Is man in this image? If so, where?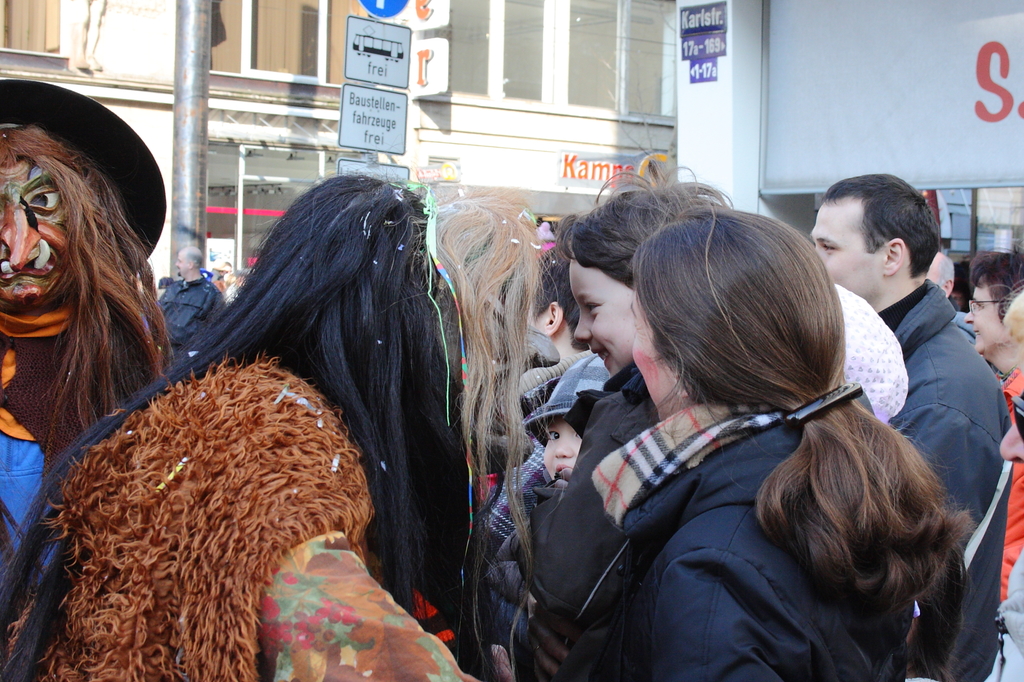
Yes, at 157:245:225:369.
